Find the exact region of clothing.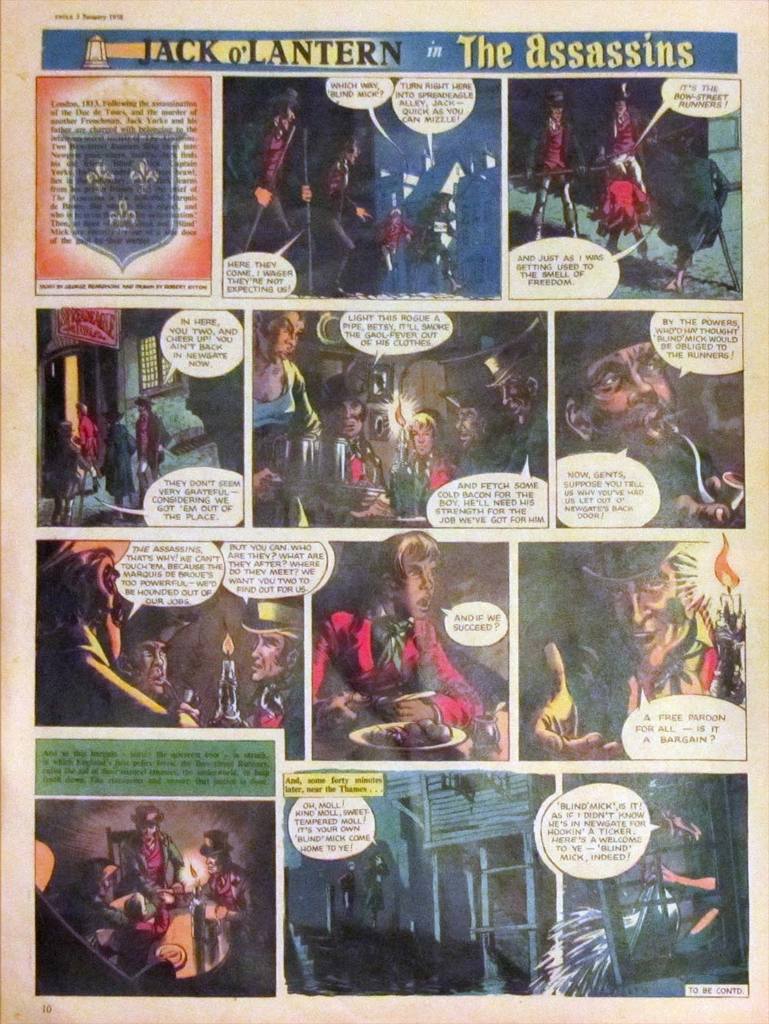
Exact region: [x1=50, y1=434, x2=79, y2=511].
